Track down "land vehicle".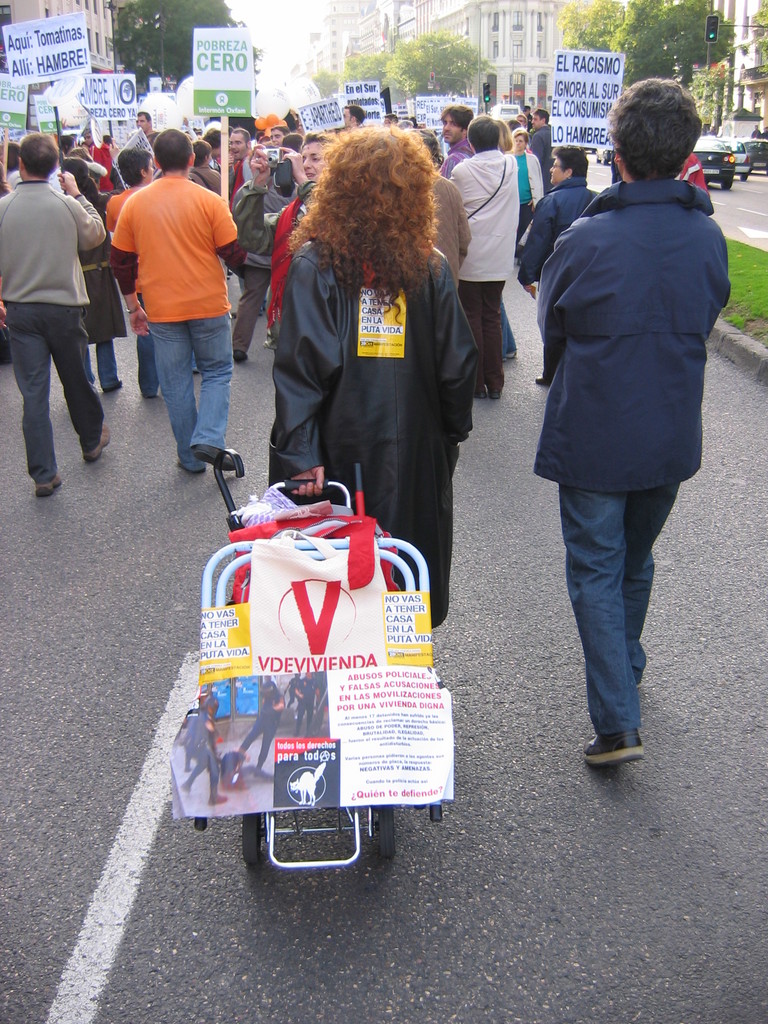
Tracked to (left=751, top=140, right=767, bottom=173).
